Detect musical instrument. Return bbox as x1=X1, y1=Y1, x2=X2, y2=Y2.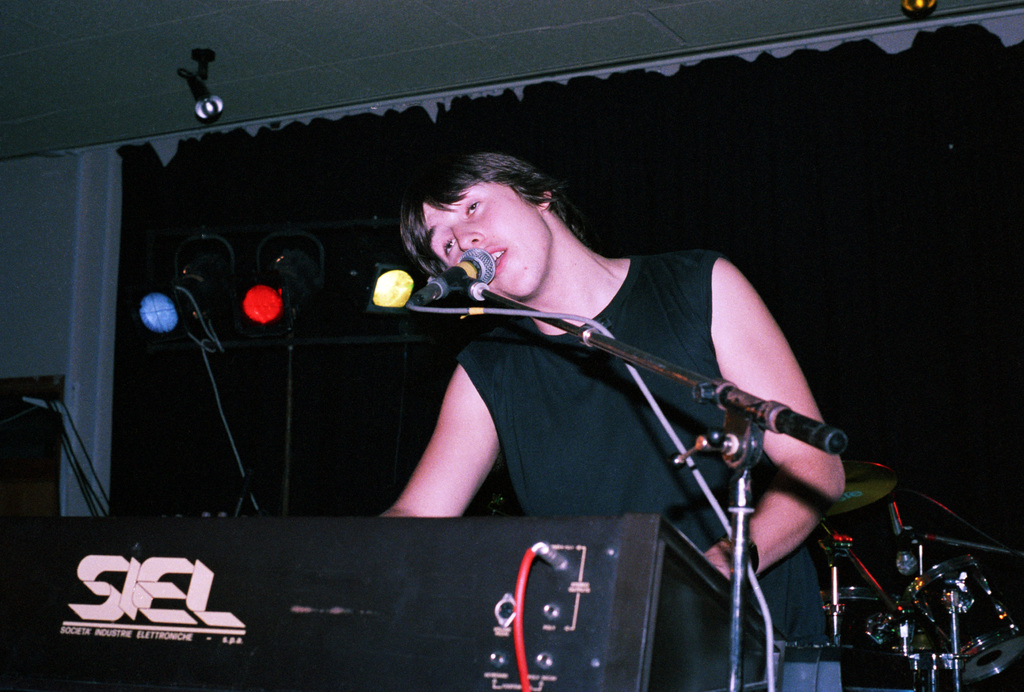
x1=0, y1=510, x2=781, y2=691.
